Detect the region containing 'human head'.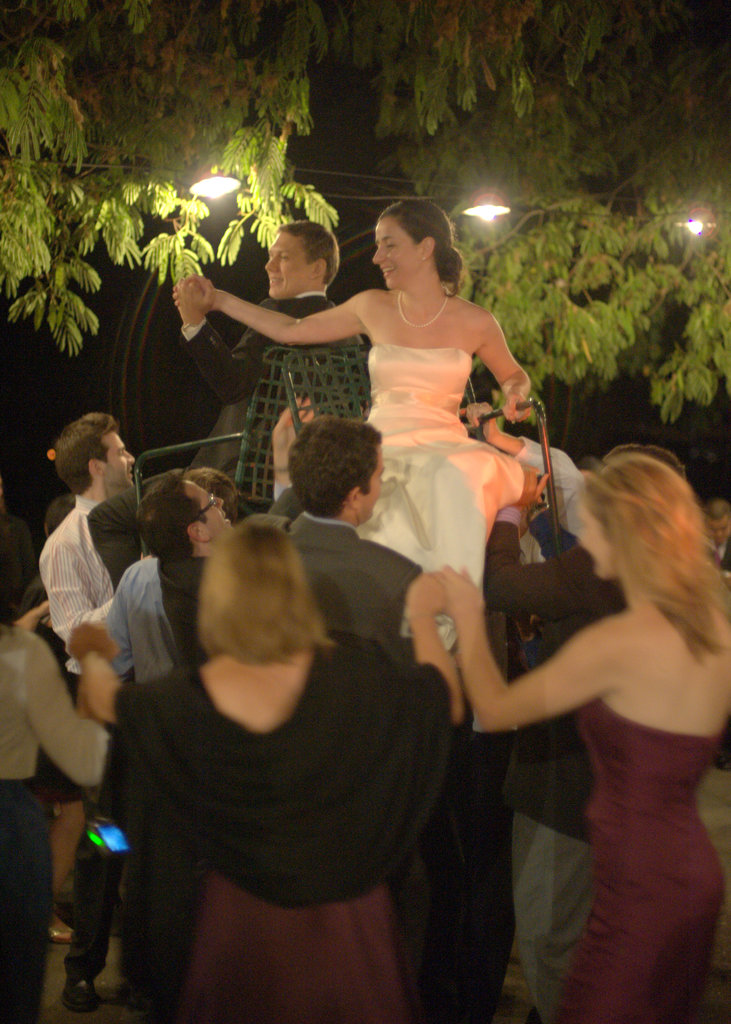
BBox(369, 198, 458, 280).
